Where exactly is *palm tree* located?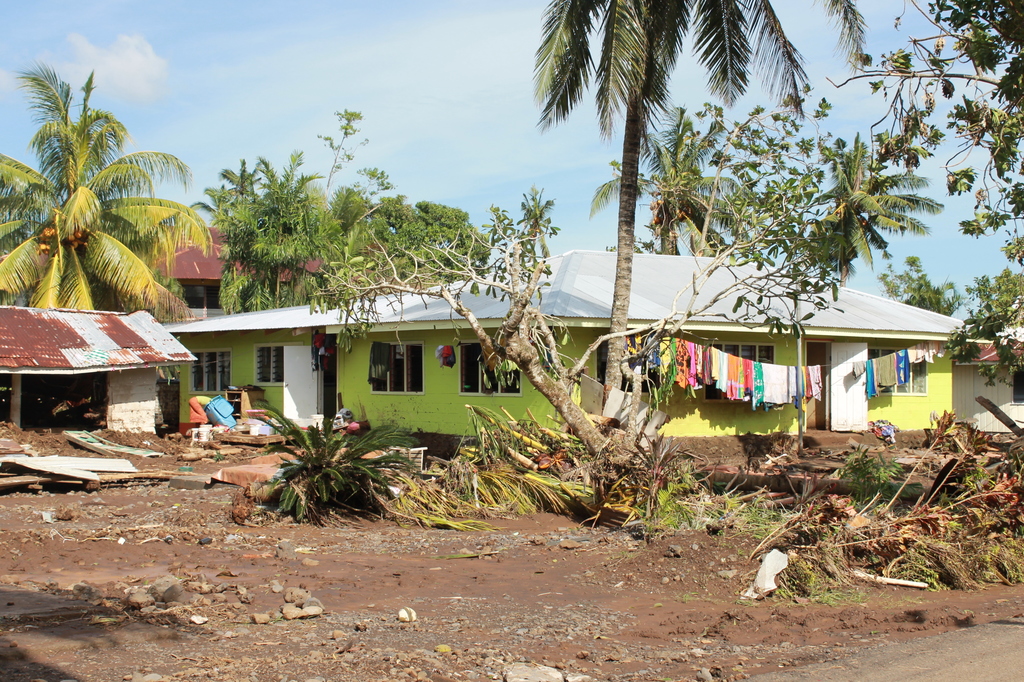
Its bounding box is box(537, 0, 786, 400).
